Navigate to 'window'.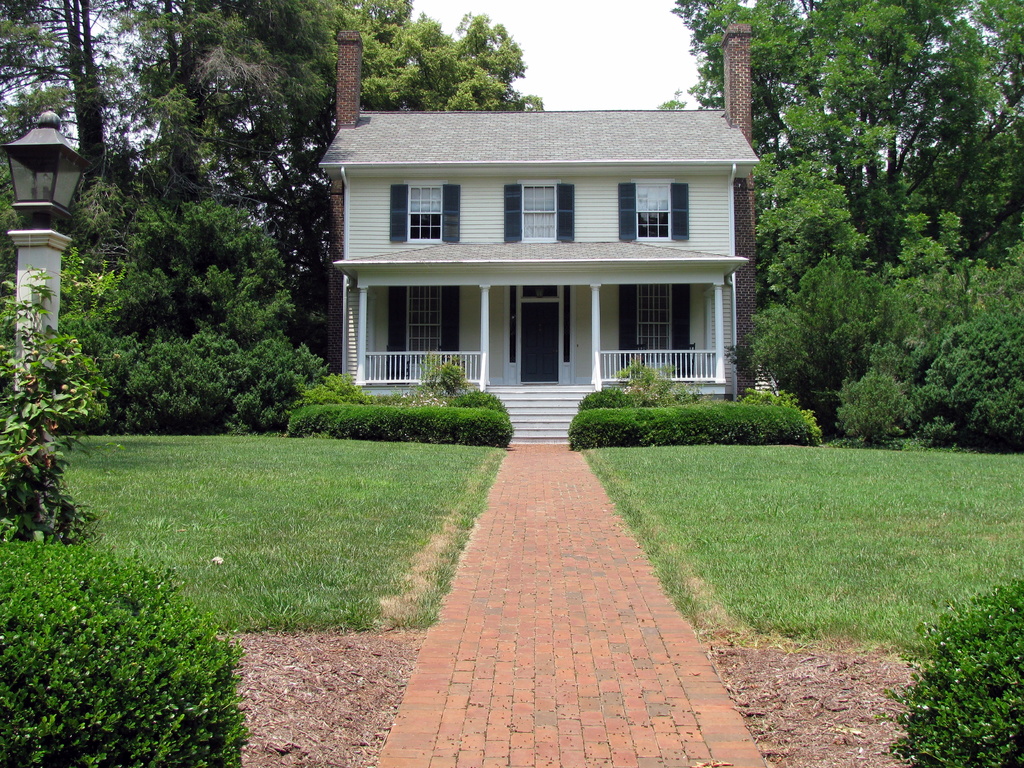
Navigation target: pyautogui.locateOnScreen(504, 179, 575, 245).
